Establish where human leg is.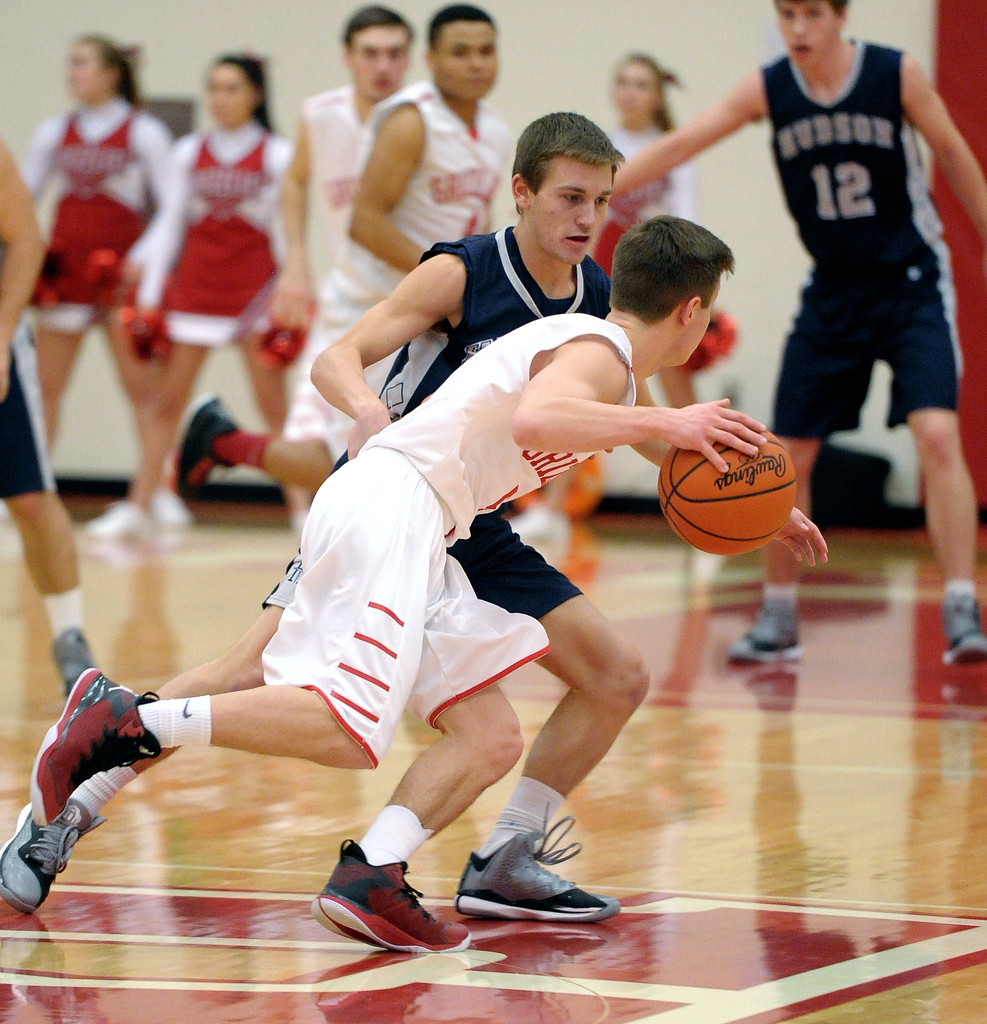
Established at {"left": 731, "top": 260, "right": 881, "bottom": 669}.
